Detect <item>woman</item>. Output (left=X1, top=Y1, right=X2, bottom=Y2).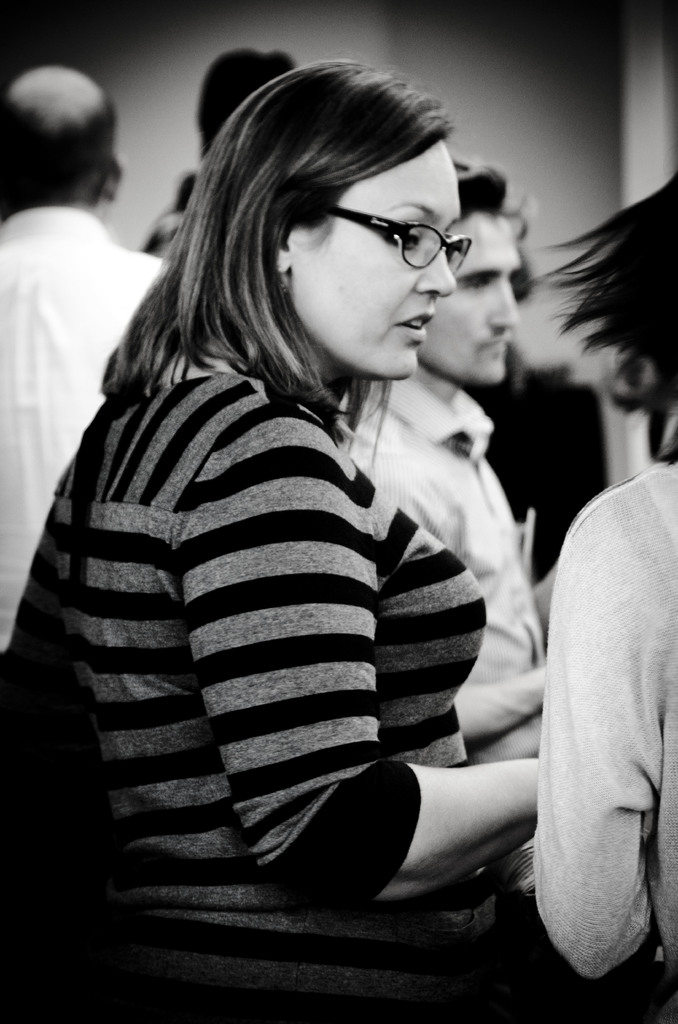
(left=527, top=166, right=677, bottom=1023).
